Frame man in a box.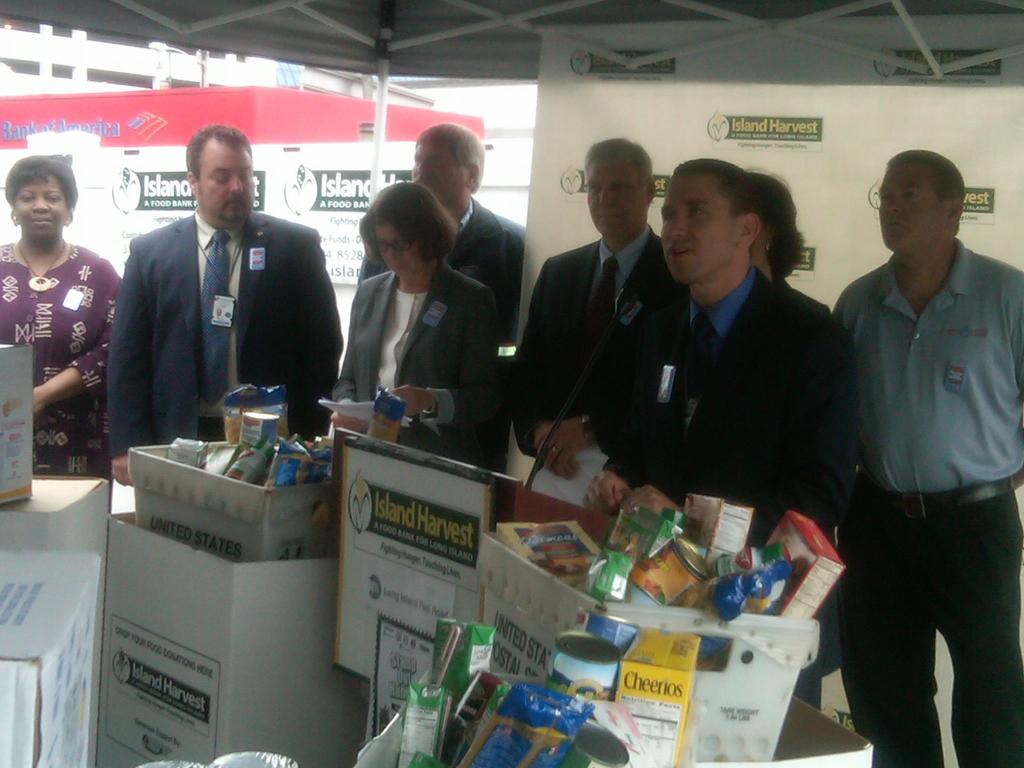
509/136/682/500.
